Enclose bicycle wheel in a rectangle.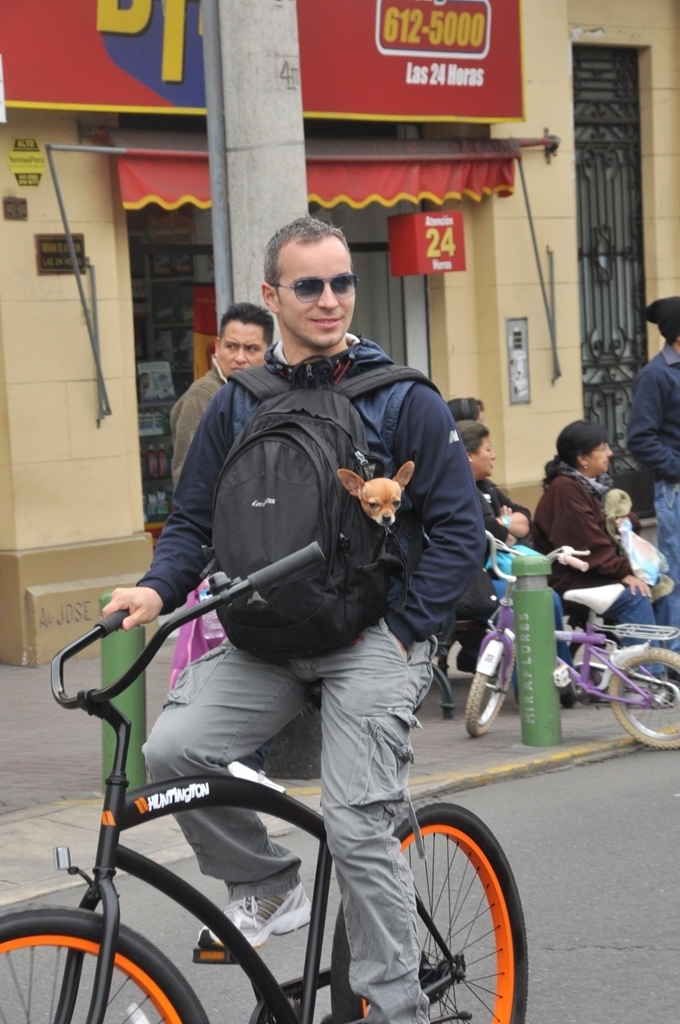
[left=608, top=646, right=679, bottom=749].
